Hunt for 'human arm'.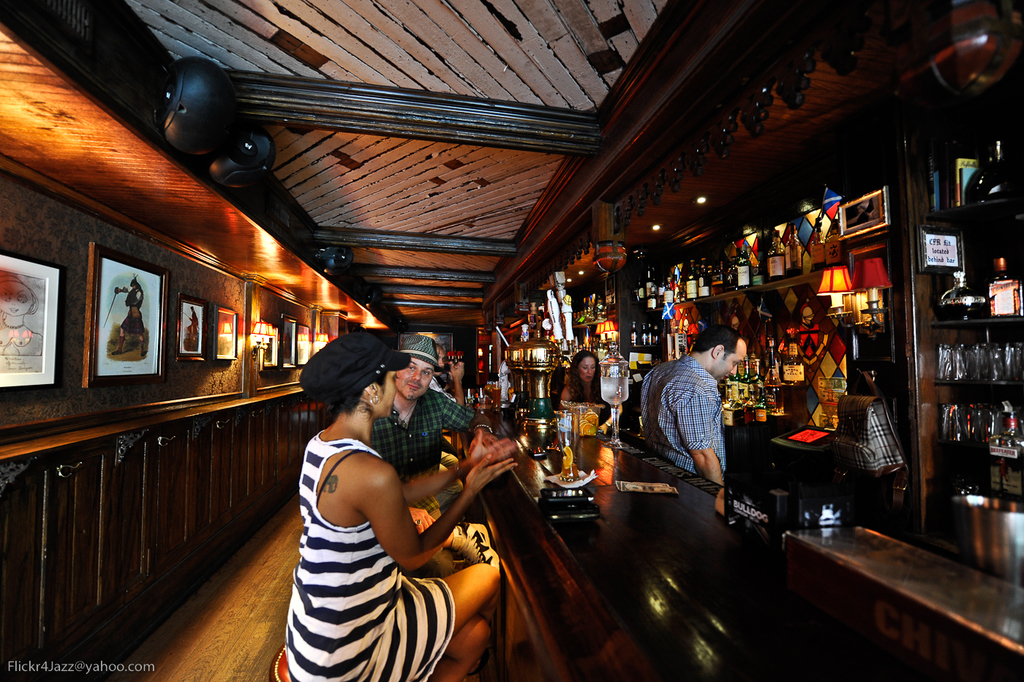
Hunted down at select_region(376, 452, 519, 570).
